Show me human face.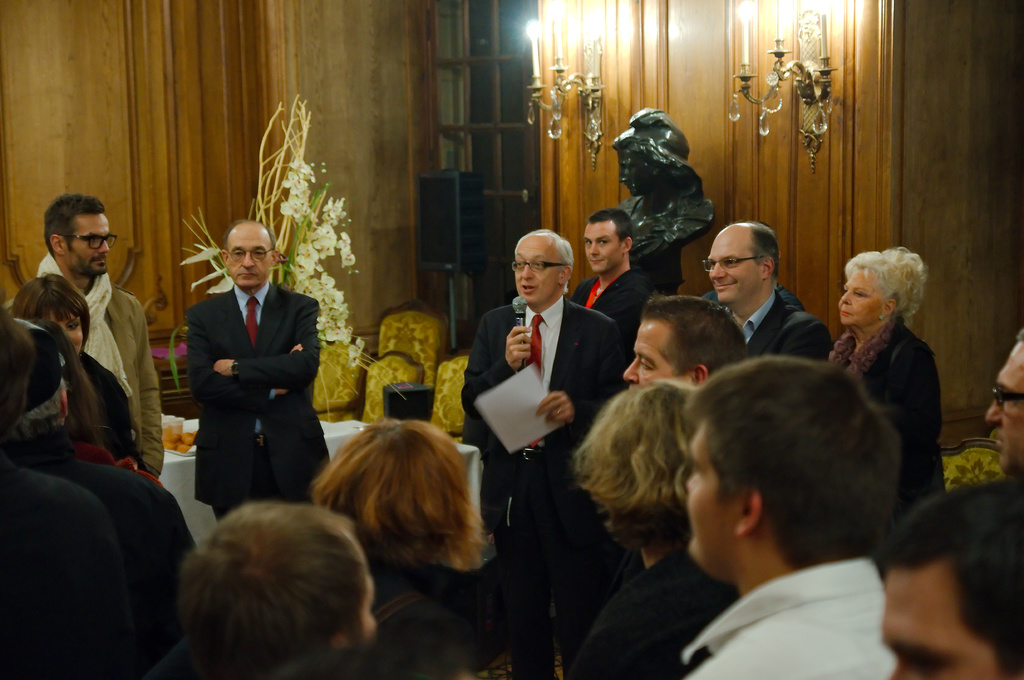
human face is here: 588 214 627 268.
